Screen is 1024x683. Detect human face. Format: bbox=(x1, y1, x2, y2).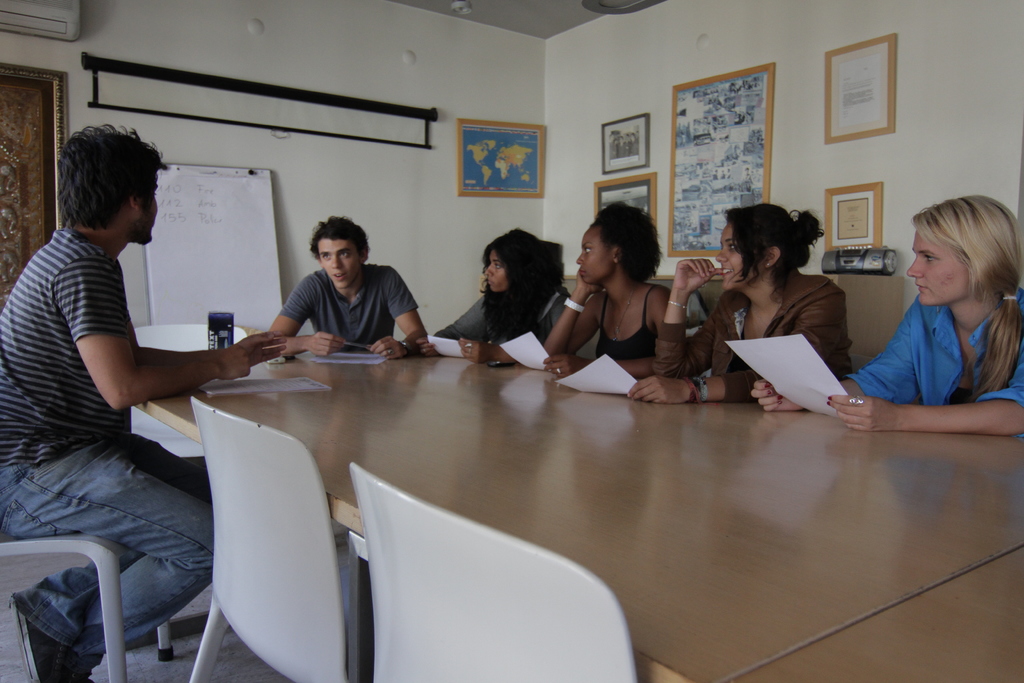
bbox=(318, 239, 362, 289).
